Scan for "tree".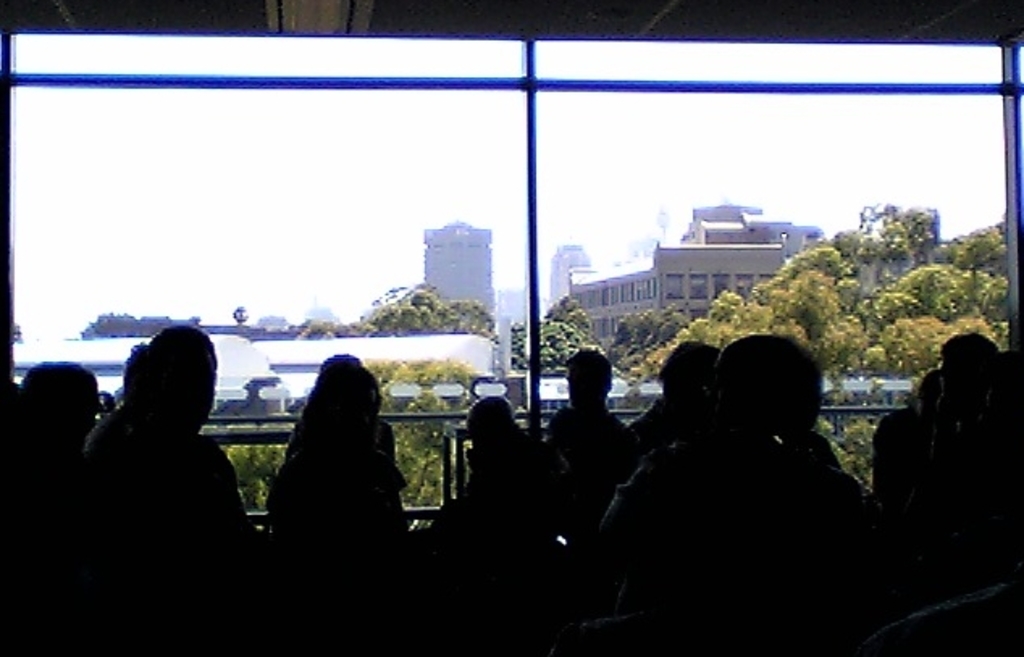
Scan result: (left=814, top=418, right=882, bottom=494).
